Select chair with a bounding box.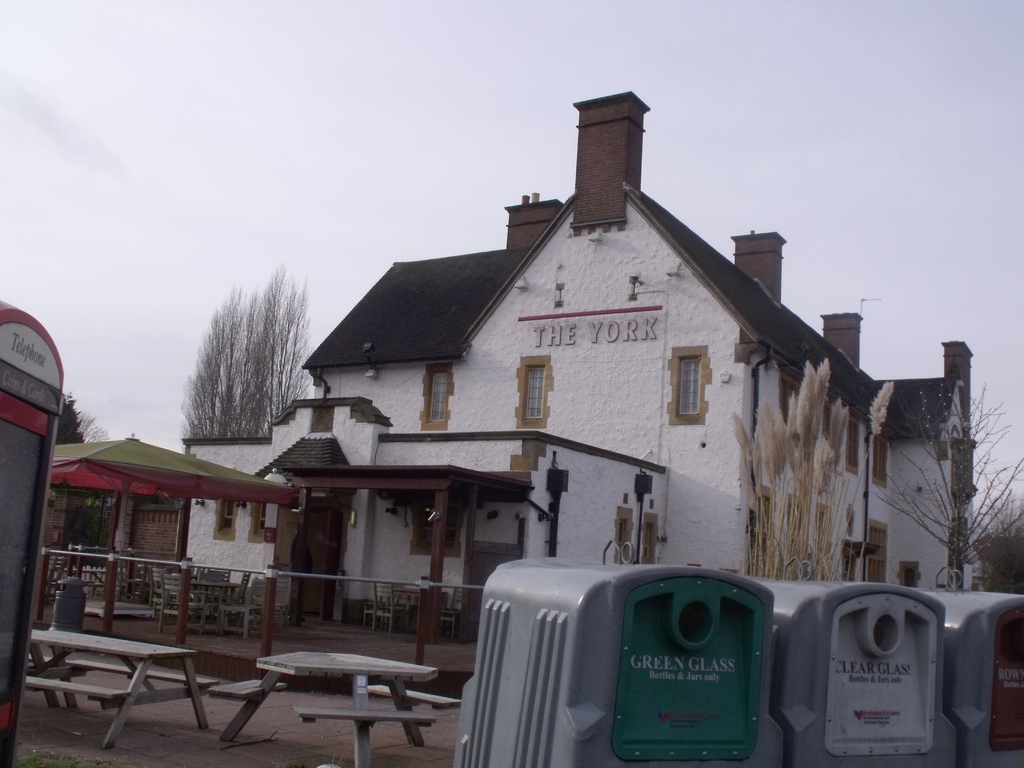
box=[371, 584, 412, 636].
